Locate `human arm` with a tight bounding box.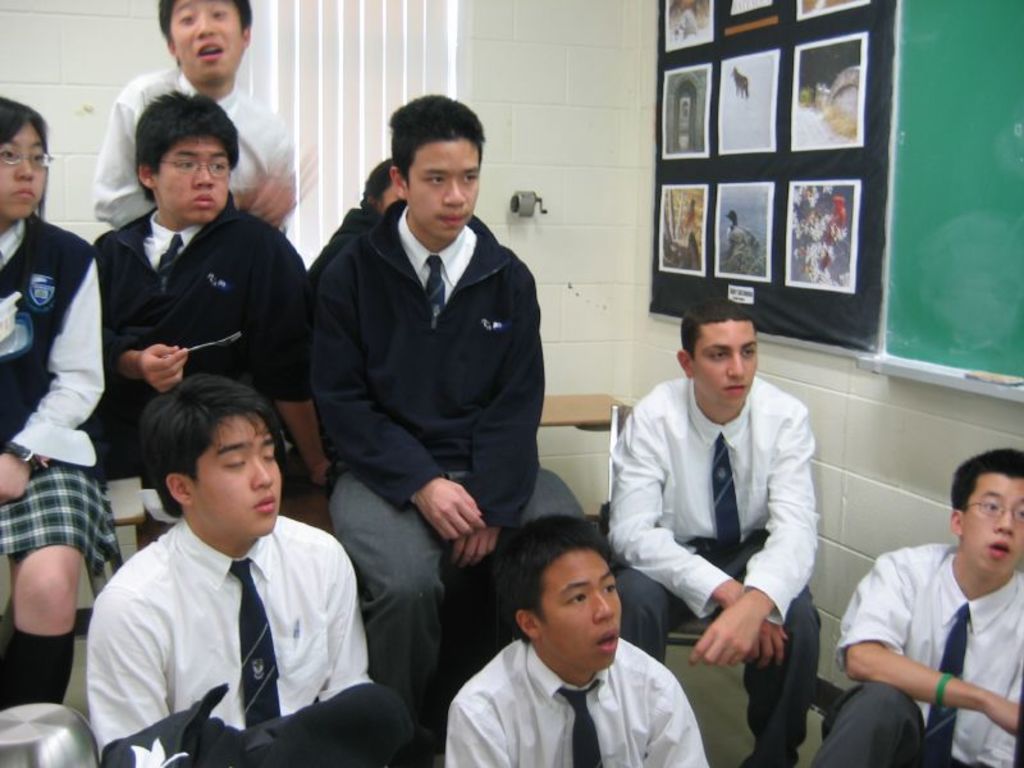
l=449, t=695, r=507, b=767.
